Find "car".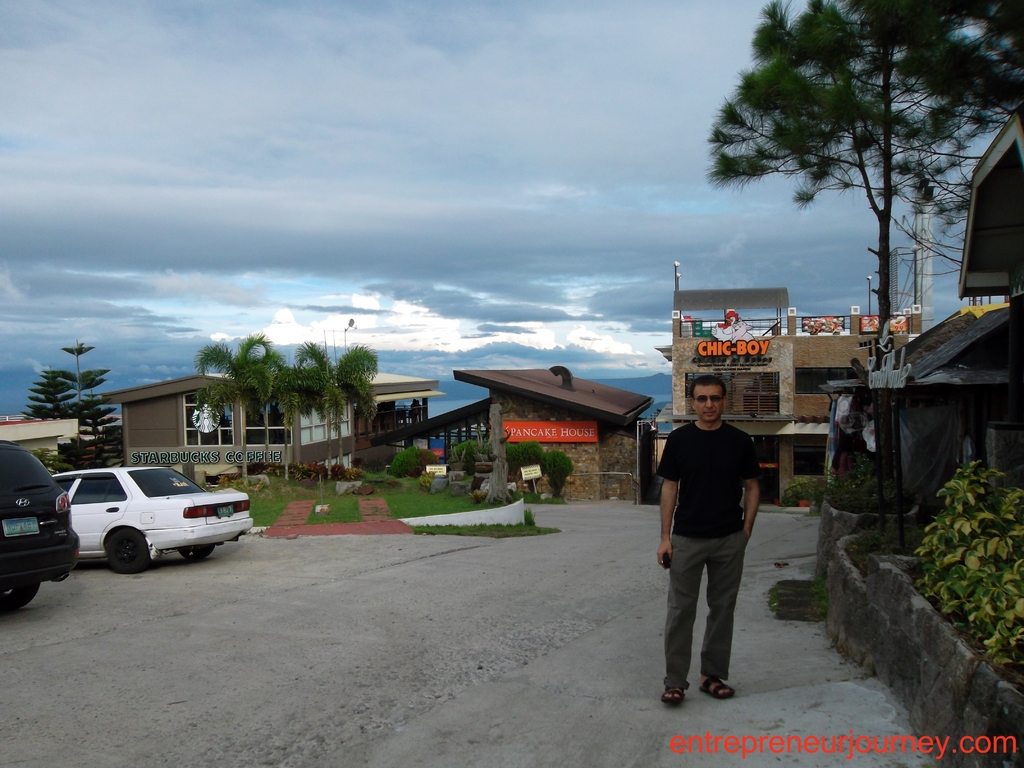
BBox(49, 465, 255, 575).
